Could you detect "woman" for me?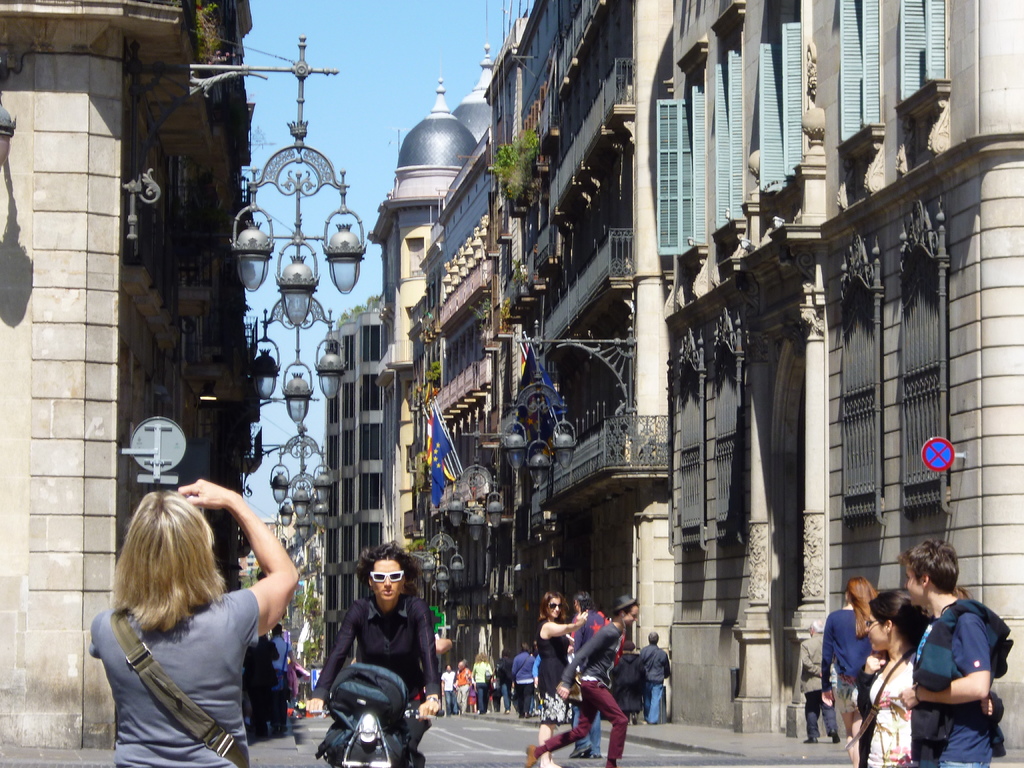
Detection result: 83:467:302:766.
